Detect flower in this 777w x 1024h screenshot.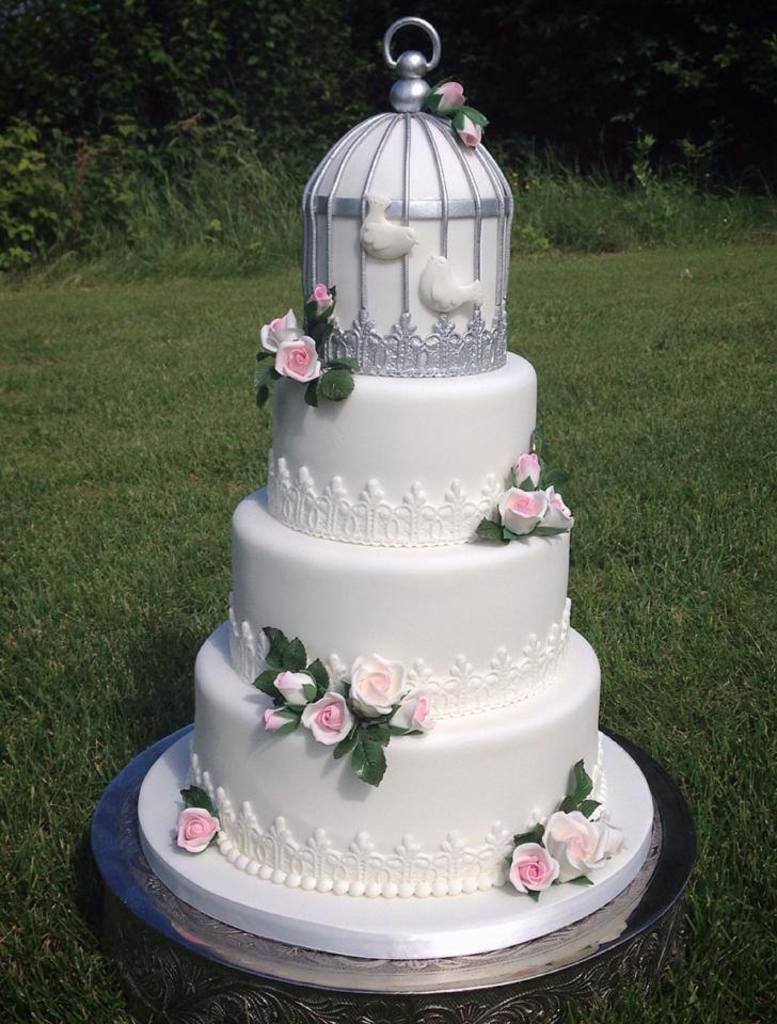
Detection: box(177, 805, 224, 854).
